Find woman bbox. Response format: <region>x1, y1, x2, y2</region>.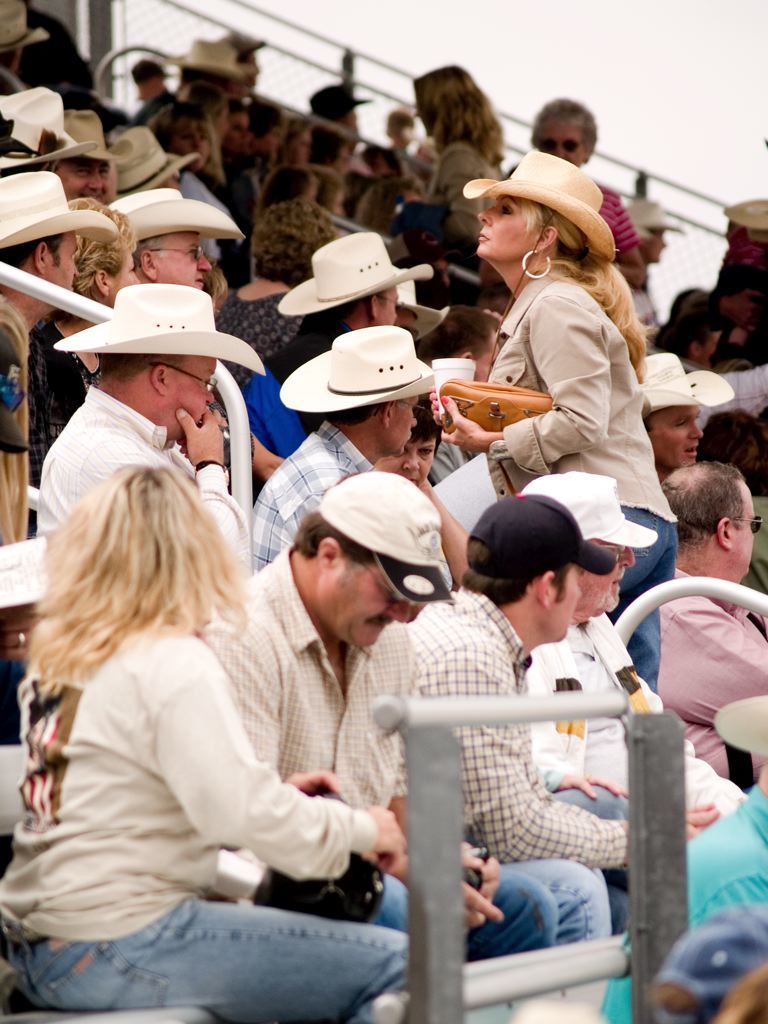
<region>0, 450, 439, 1023</region>.
